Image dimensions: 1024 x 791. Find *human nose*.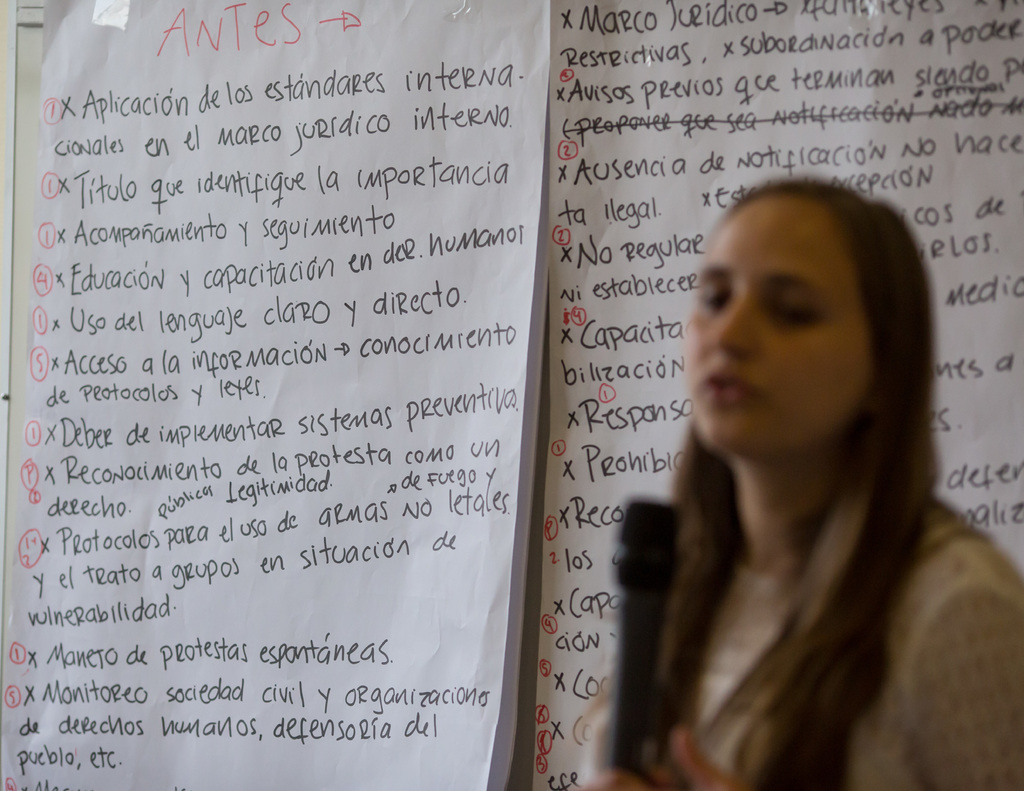
709:293:758:354.
